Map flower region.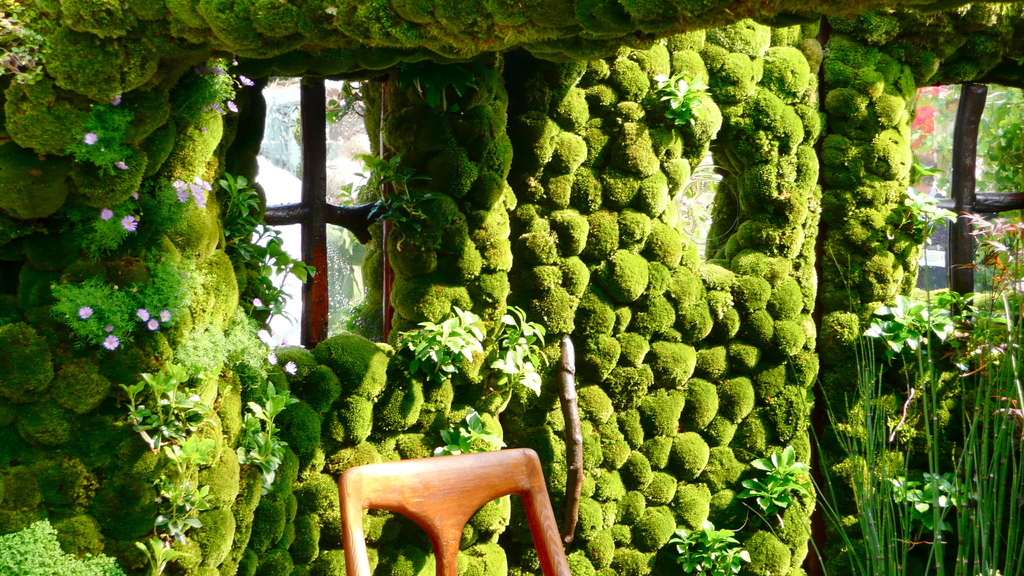
Mapped to x1=101, y1=335, x2=118, y2=349.
